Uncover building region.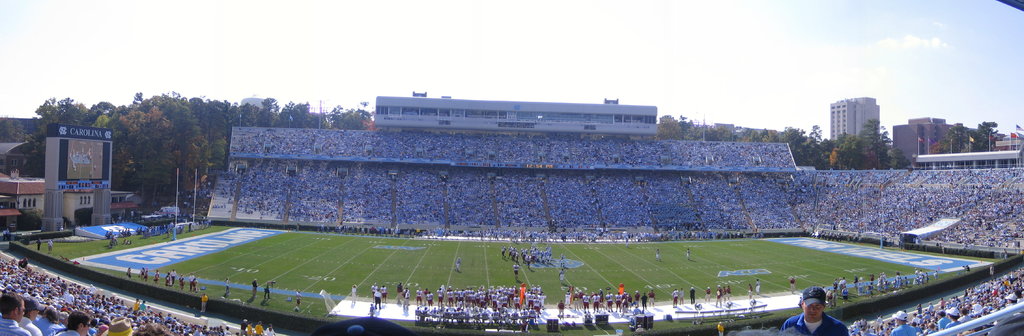
Uncovered: 828 93 879 137.
